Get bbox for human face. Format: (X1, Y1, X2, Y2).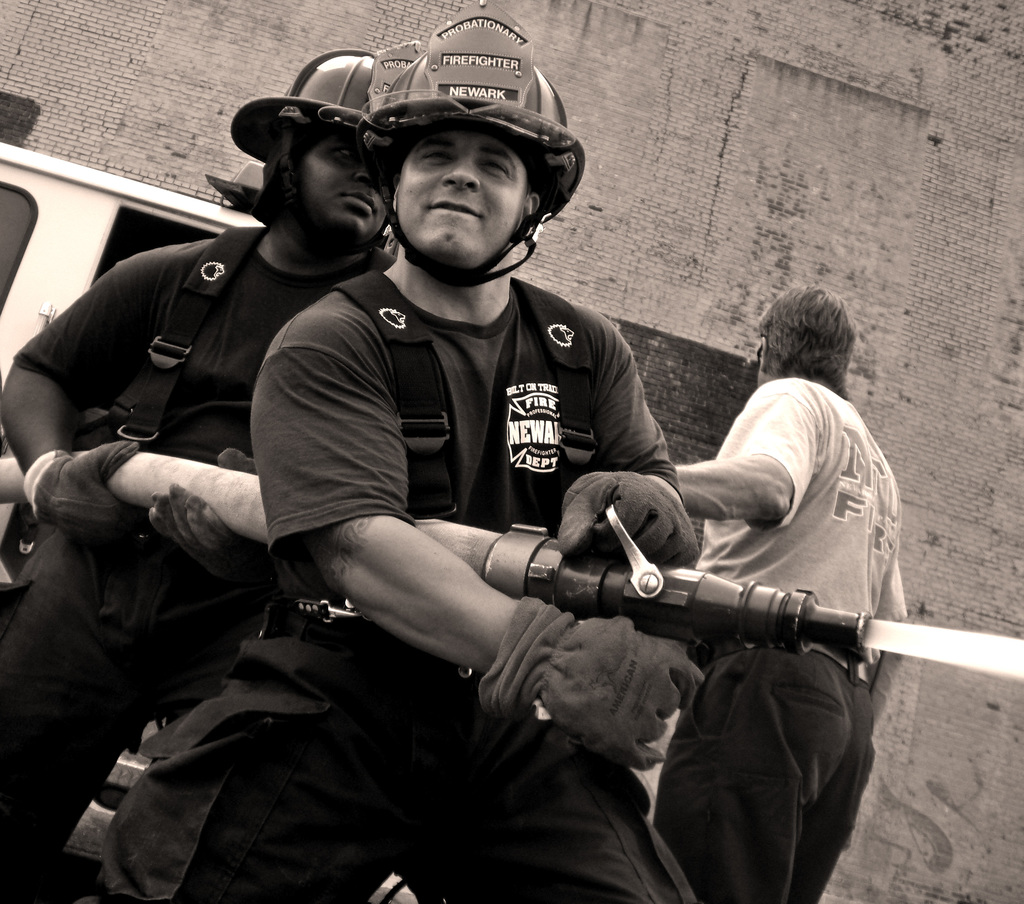
(294, 129, 389, 245).
